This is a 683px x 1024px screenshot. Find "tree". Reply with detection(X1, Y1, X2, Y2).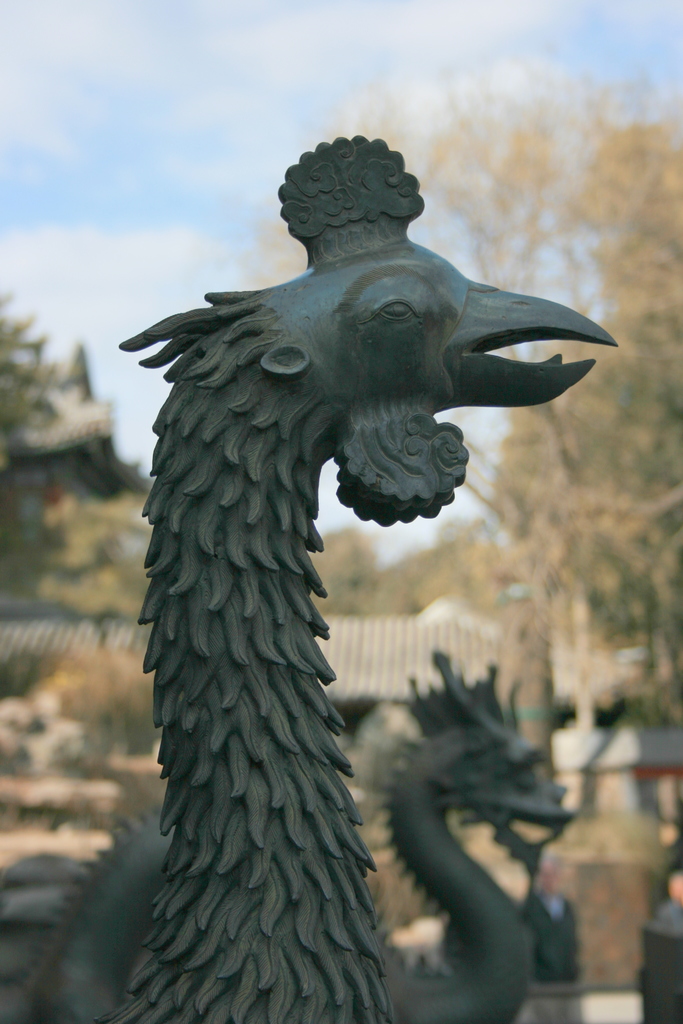
detection(60, 335, 123, 504).
